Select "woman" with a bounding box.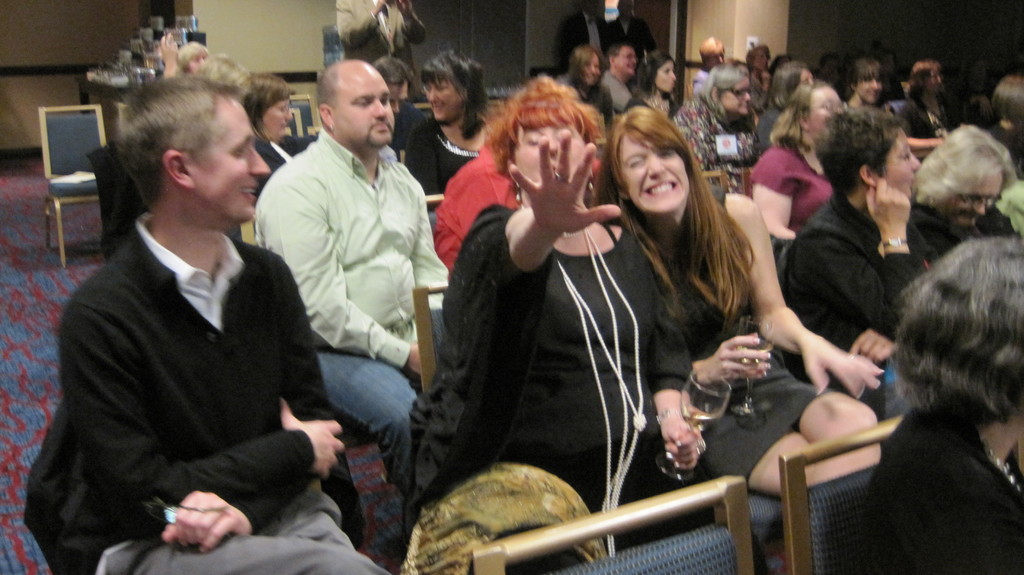
crop(561, 47, 623, 124).
